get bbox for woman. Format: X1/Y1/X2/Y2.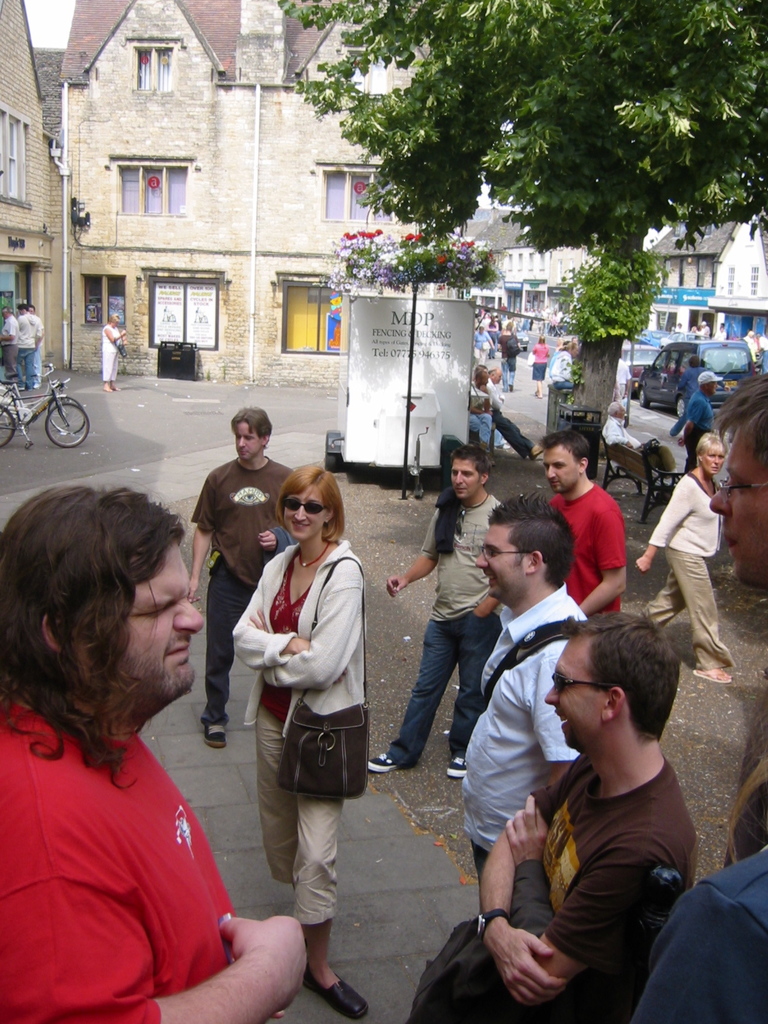
531/335/548/399.
